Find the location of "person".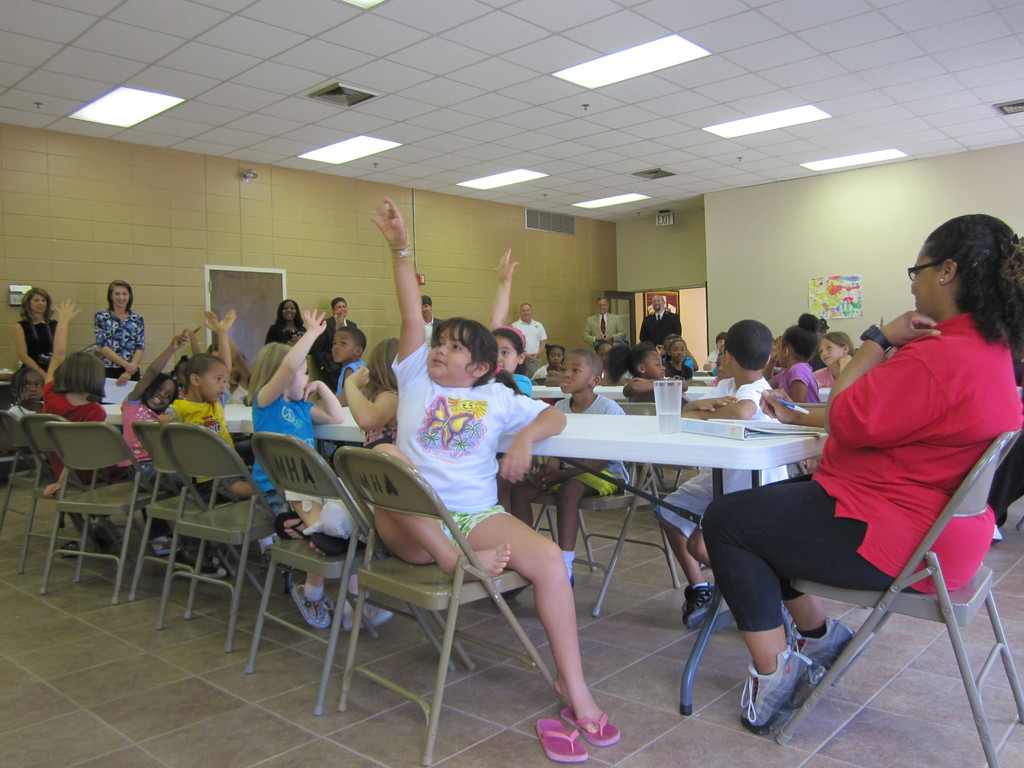
Location: <region>7, 281, 72, 378</region>.
